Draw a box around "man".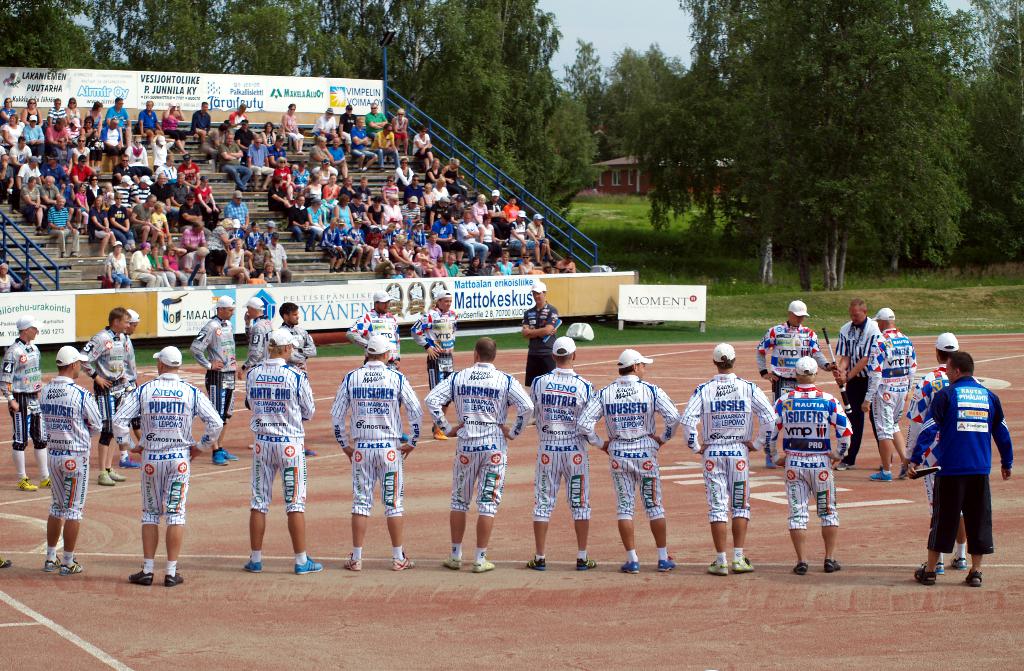
rect(865, 304, 920, 481).
